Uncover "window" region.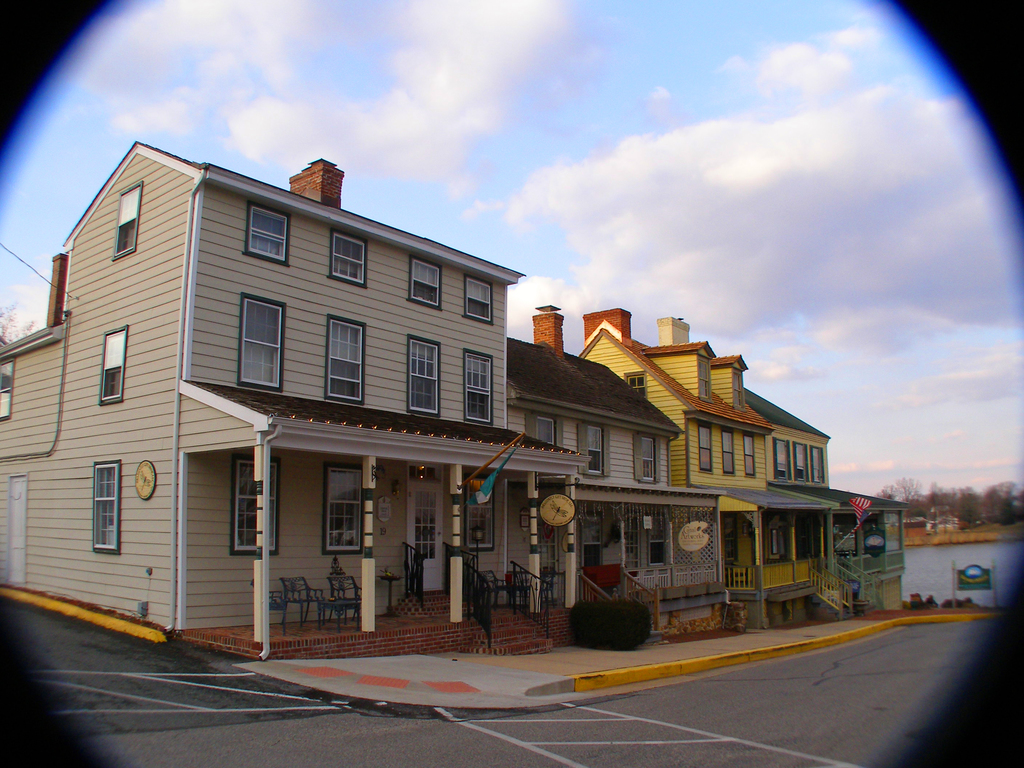
Uncovered: 744, 434, 756, 474.
